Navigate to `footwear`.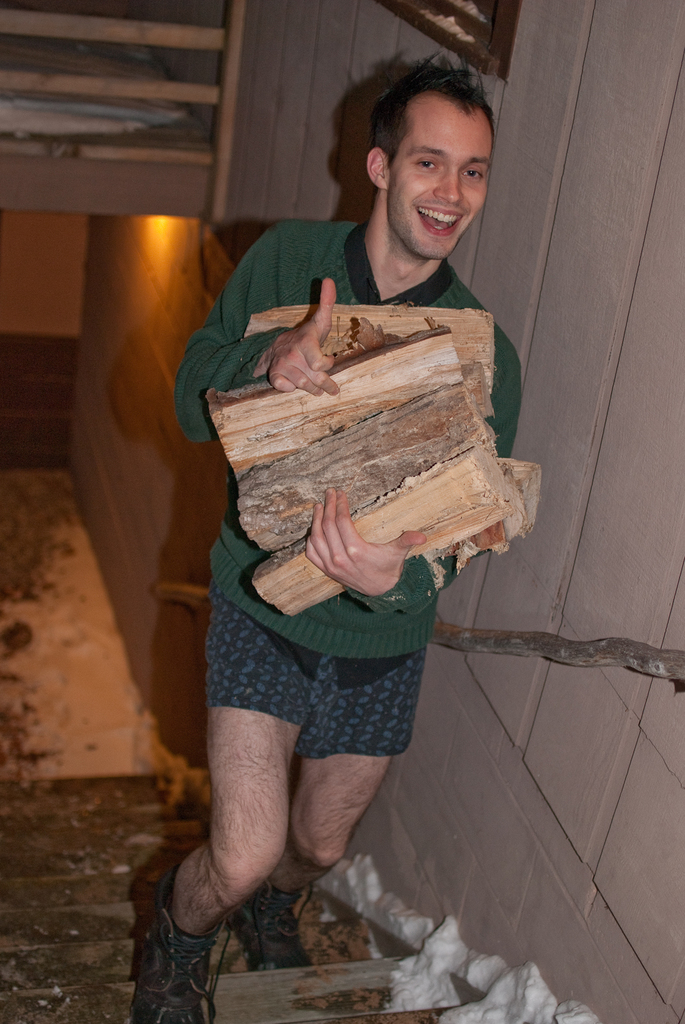
Navigation target: left=136, top=870, right=229, bottom=1023.
